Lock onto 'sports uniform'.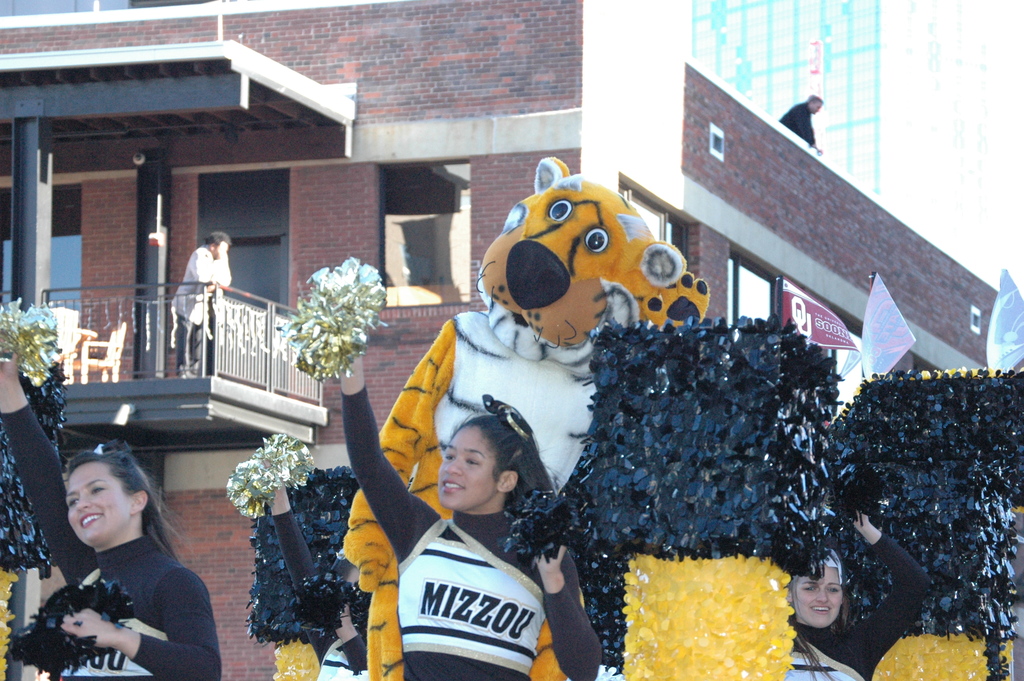
Locked: BBox(783, 533, 938, 680).
